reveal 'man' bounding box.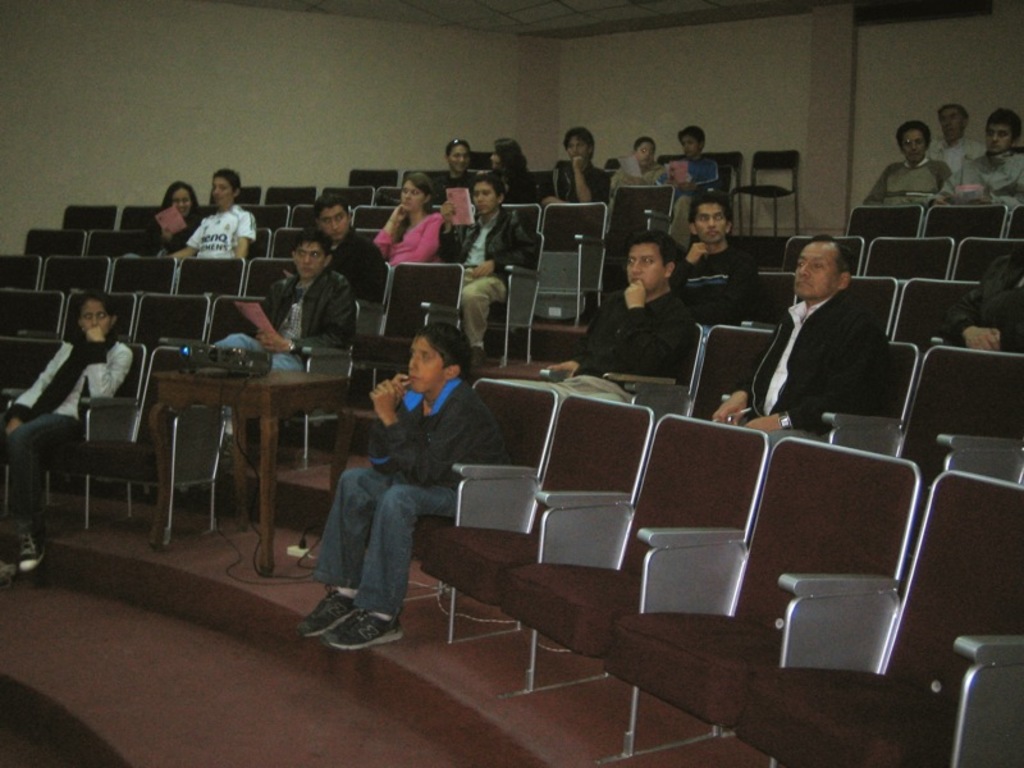
Revealed: {"left": 310, "top": 189, "right": 394, "bottom": 308}.
